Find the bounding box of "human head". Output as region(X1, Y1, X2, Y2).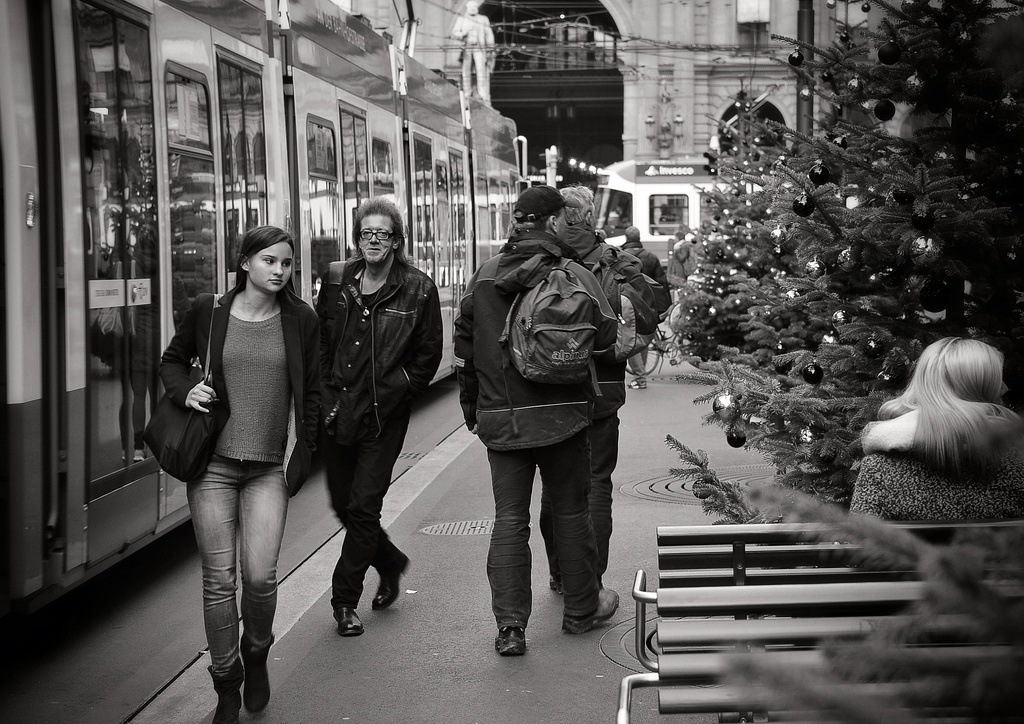
region(357, 197, 404, 261).
